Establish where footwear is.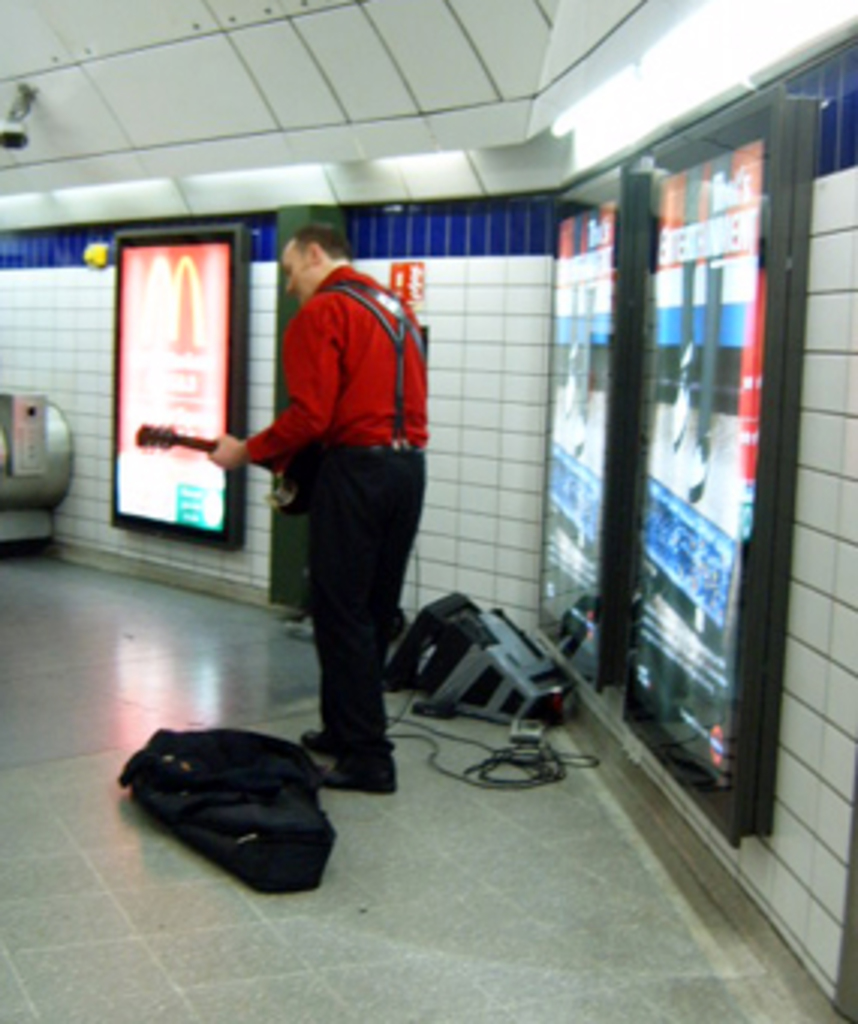
Established at crop(310, 756, 400, 795).
